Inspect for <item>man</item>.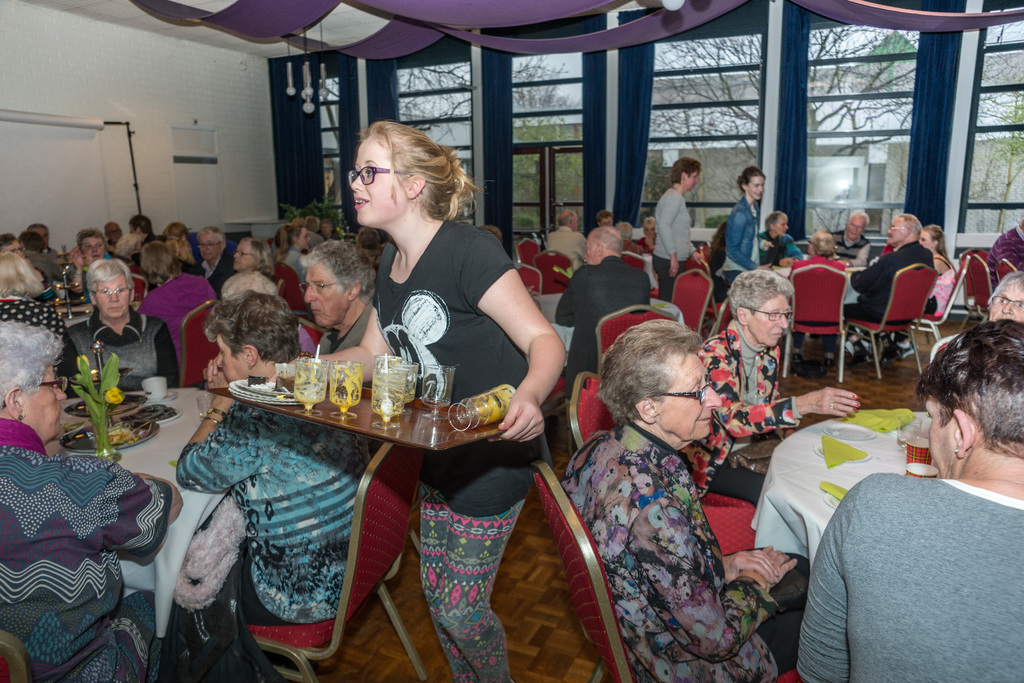
Inspection: (x1=296, y1=238, x2=378, y2=356).
